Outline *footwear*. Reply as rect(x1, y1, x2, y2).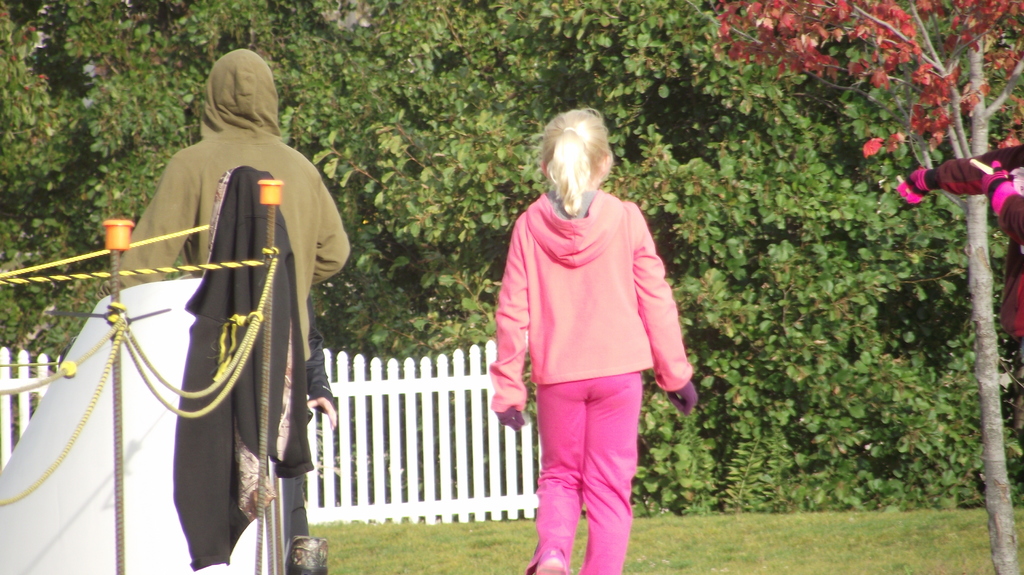
rect(296, 532, 334, 574).
